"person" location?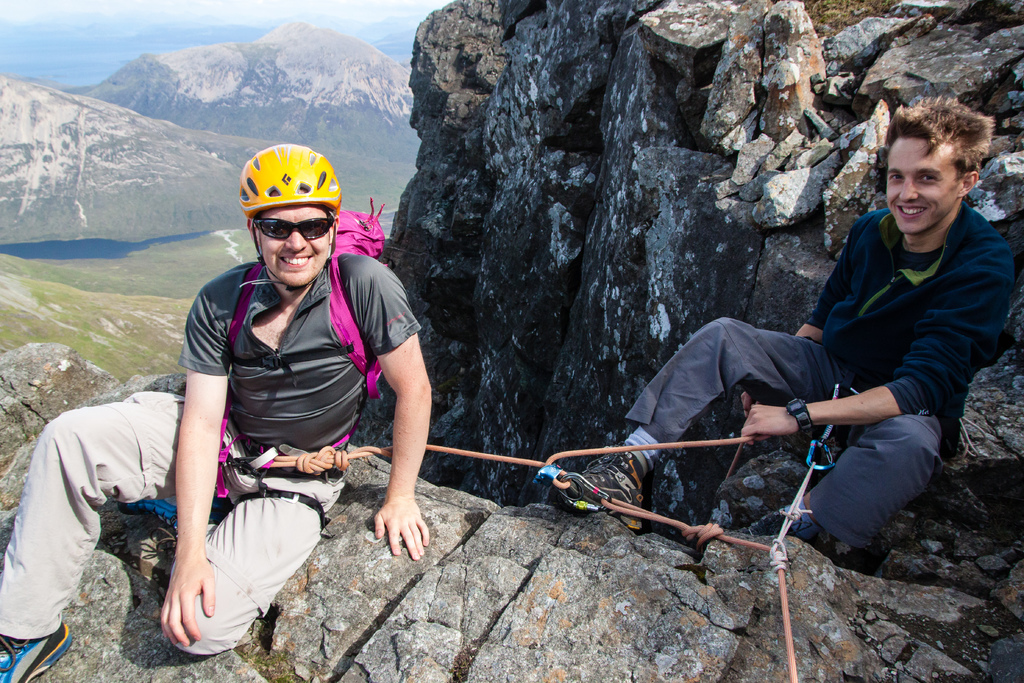
crop(534, 89, 1016, 541)
